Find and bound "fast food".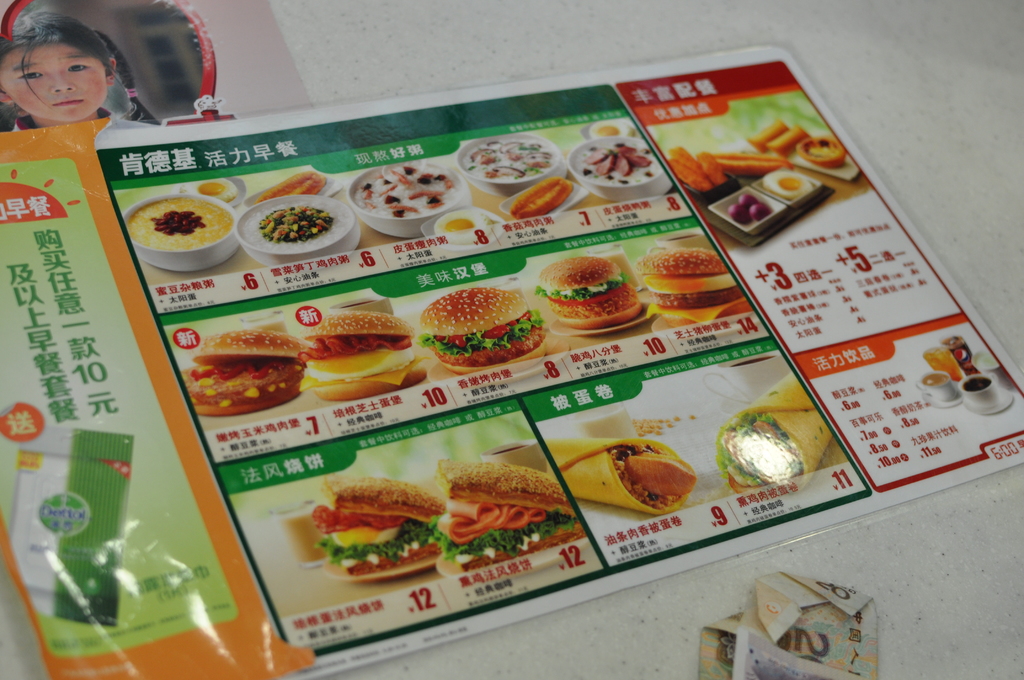
Bound: rect(436, 462, 585, 574).
